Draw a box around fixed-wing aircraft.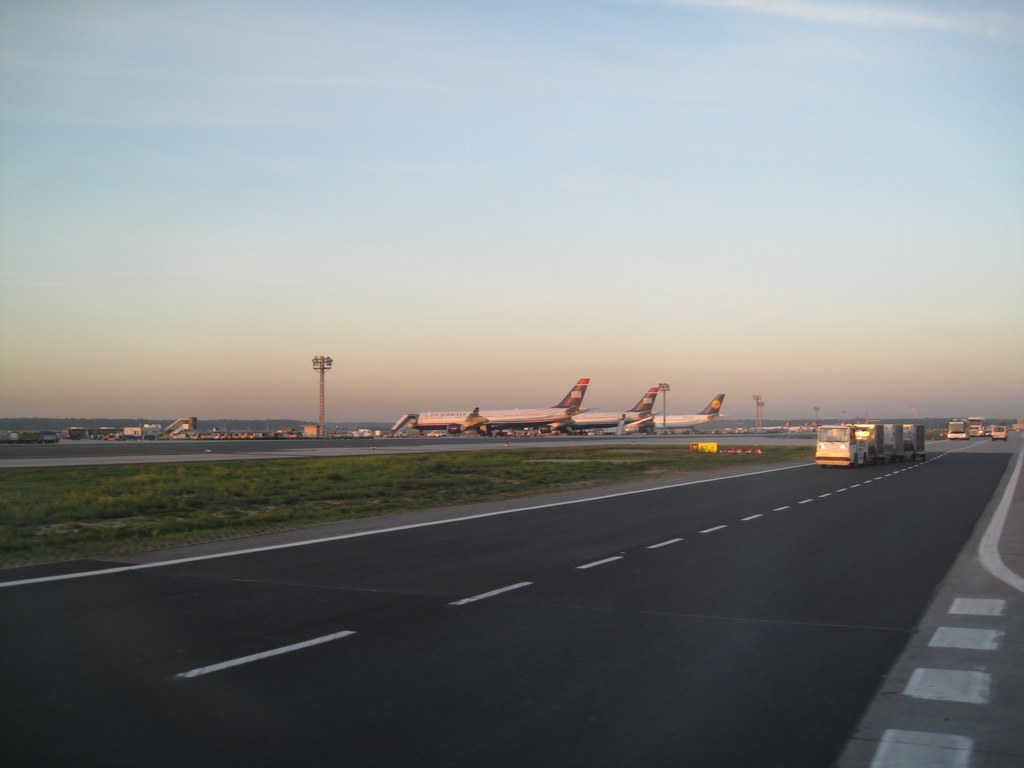
x1=654, y1=394, x2=724, y2=436.
